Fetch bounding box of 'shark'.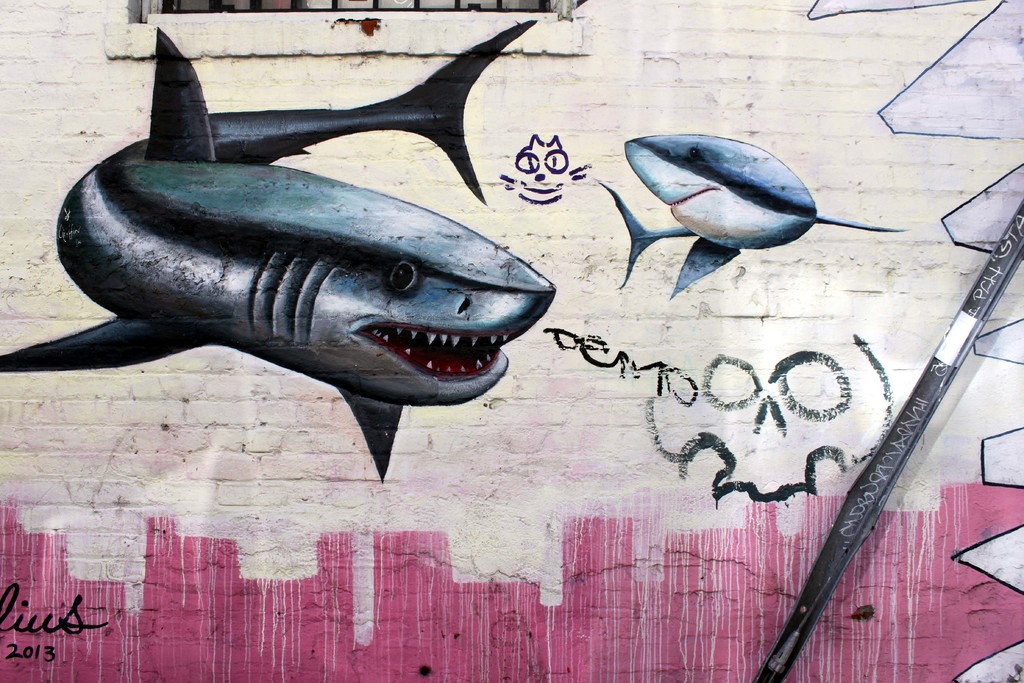
Bbox: {"x1": 0, "y1": 12, "x2": 561, "y2": 483}.
